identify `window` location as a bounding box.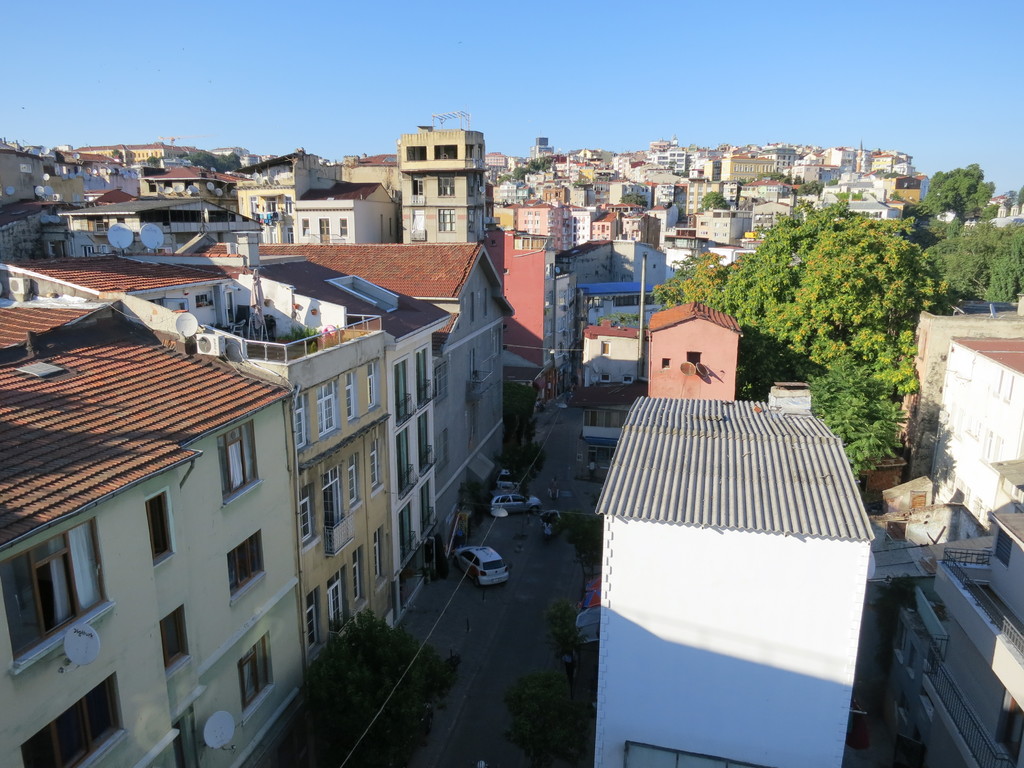
bbox(438, 177, 454, 198).
